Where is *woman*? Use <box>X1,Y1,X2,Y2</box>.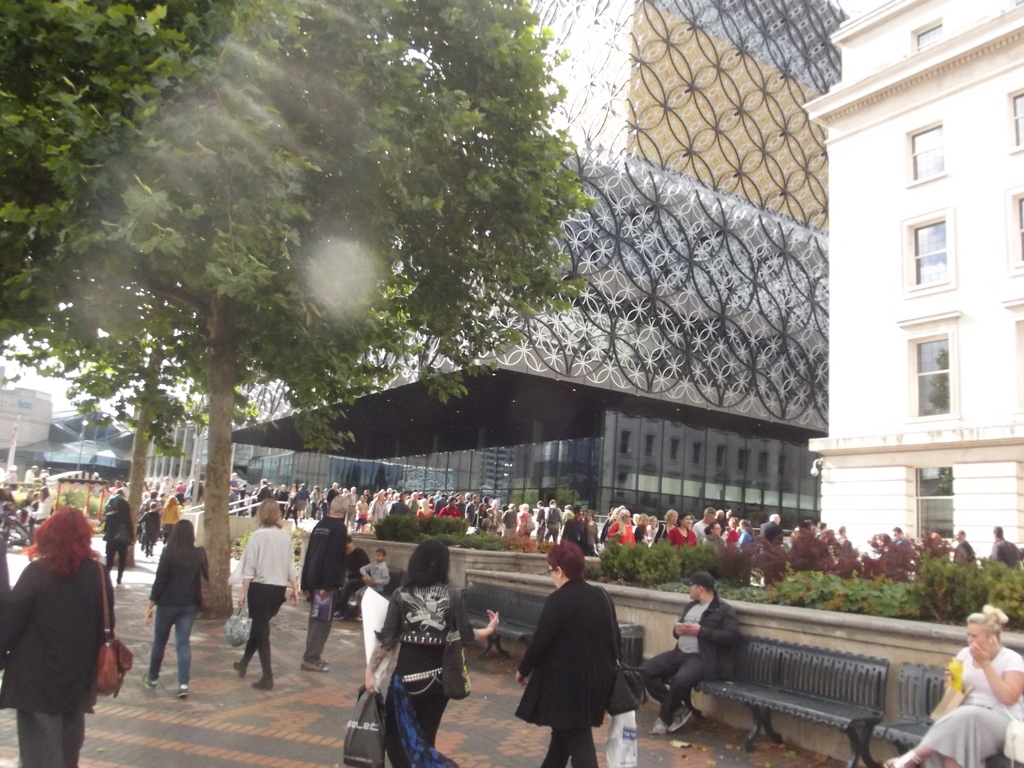
<box>145,517,212,700</box>.
